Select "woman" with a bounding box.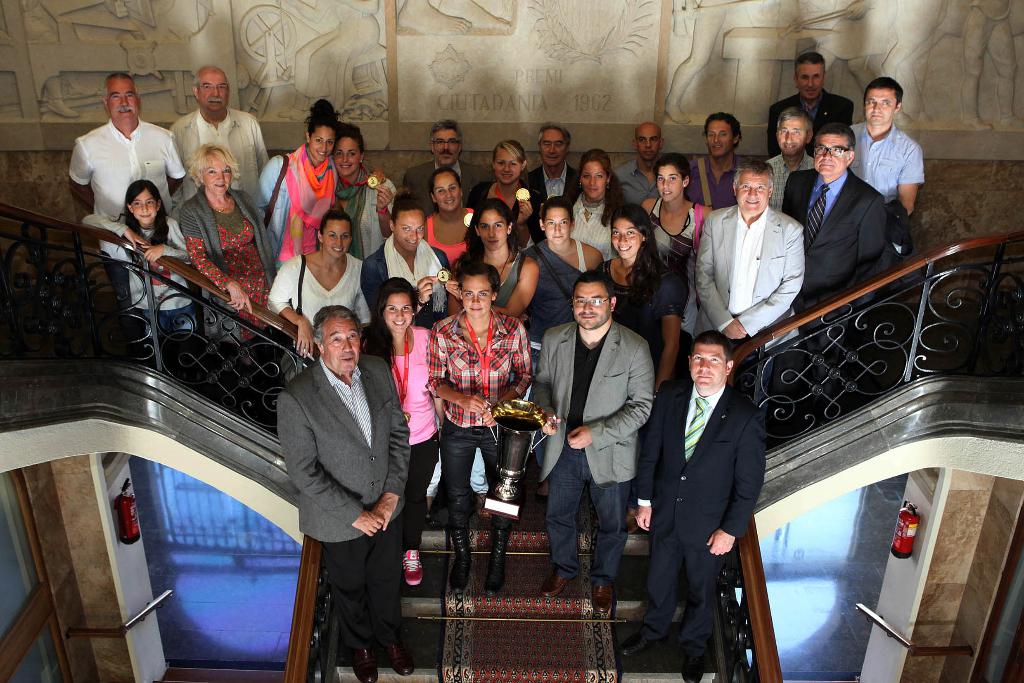
<bbox>570, 139, 630, 255</bbox>.
